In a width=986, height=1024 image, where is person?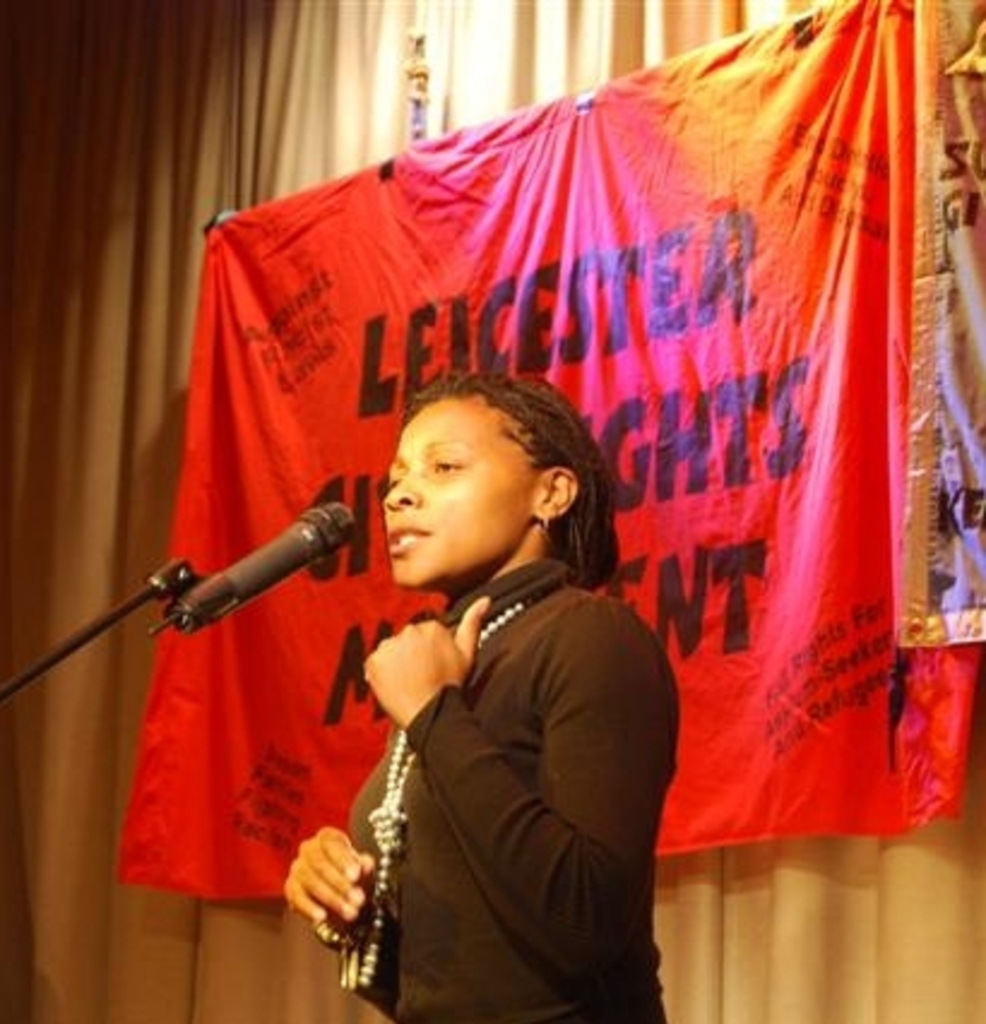
<box>296,312,683,1023</box>.
